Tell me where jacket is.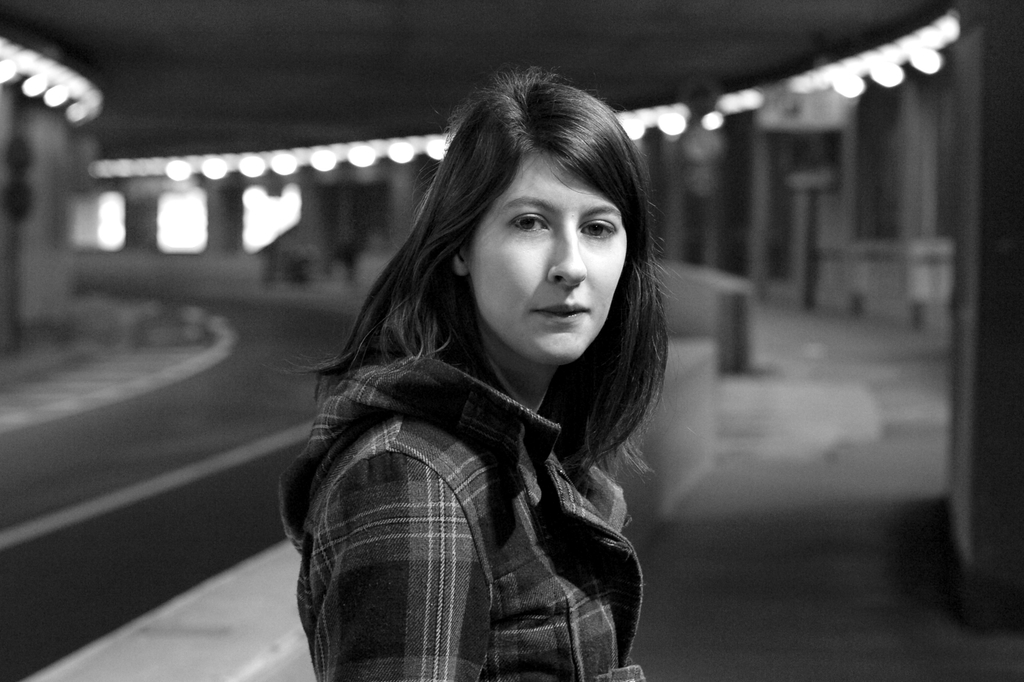
jacket is at select_region(282, 353, 649, 681).
